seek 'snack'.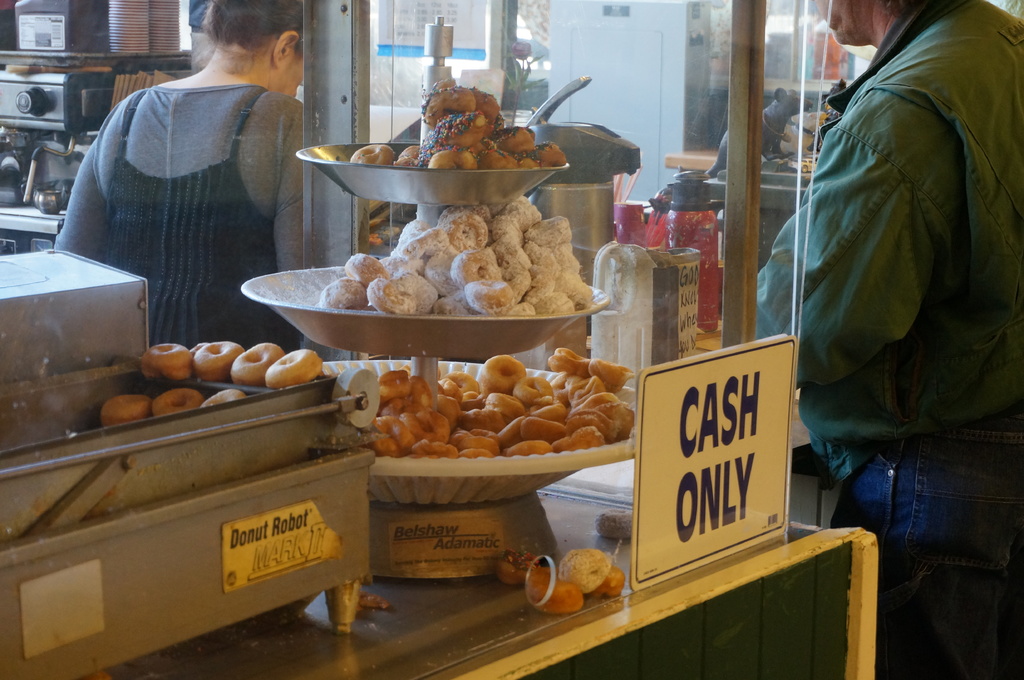
left=523, top=565, right=578, bottom=615.
